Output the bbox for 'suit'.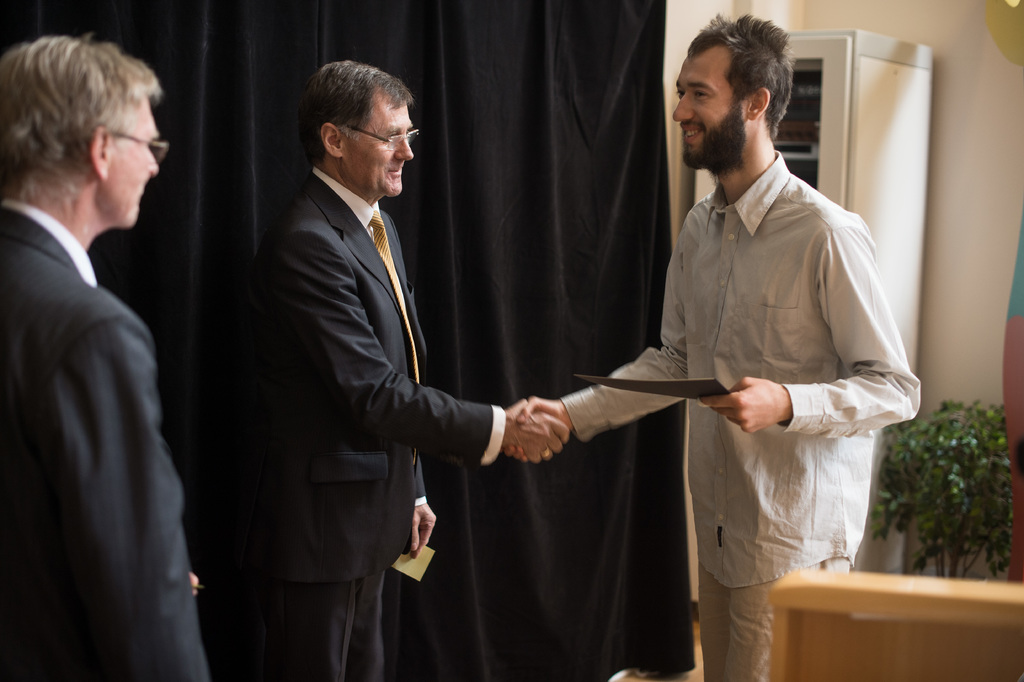
detection(0, 207, 207, 681).
